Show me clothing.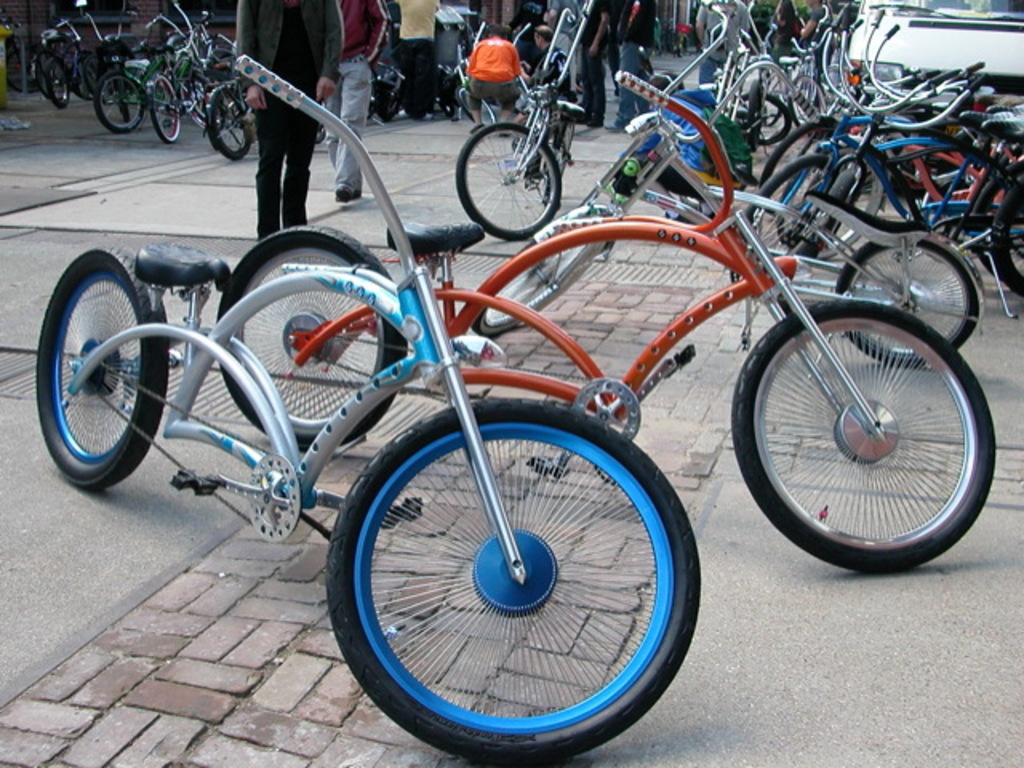
clothing is here: <region>453, 35, 517, 112</region>.
